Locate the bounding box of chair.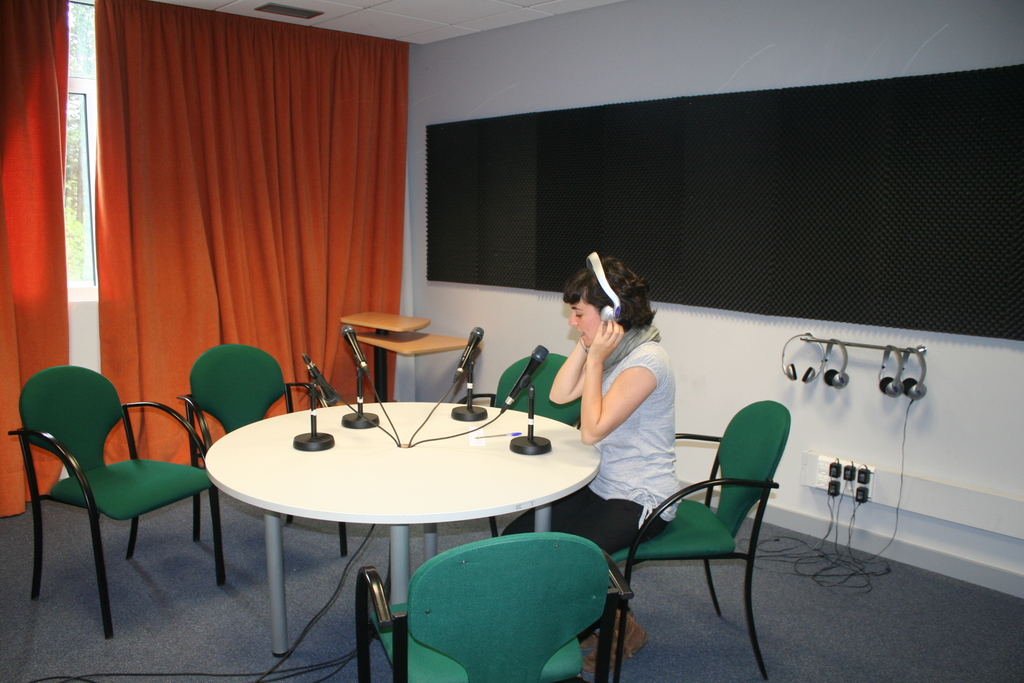
Bounding box: BBox(17, 355, 203, 634).
